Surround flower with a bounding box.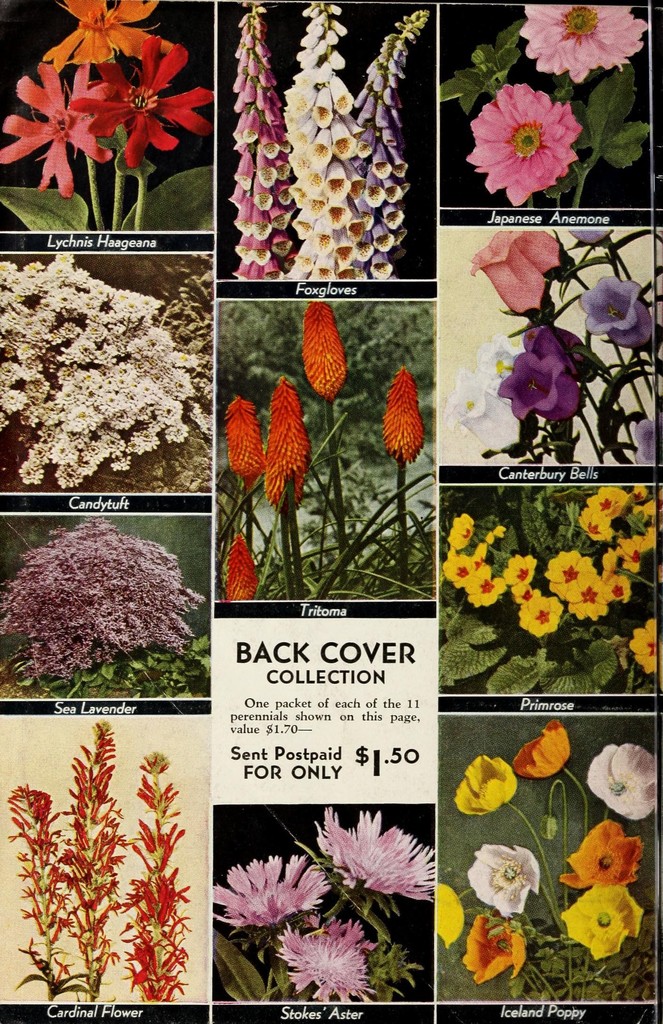
Rect(458, 358, 508, 393).
